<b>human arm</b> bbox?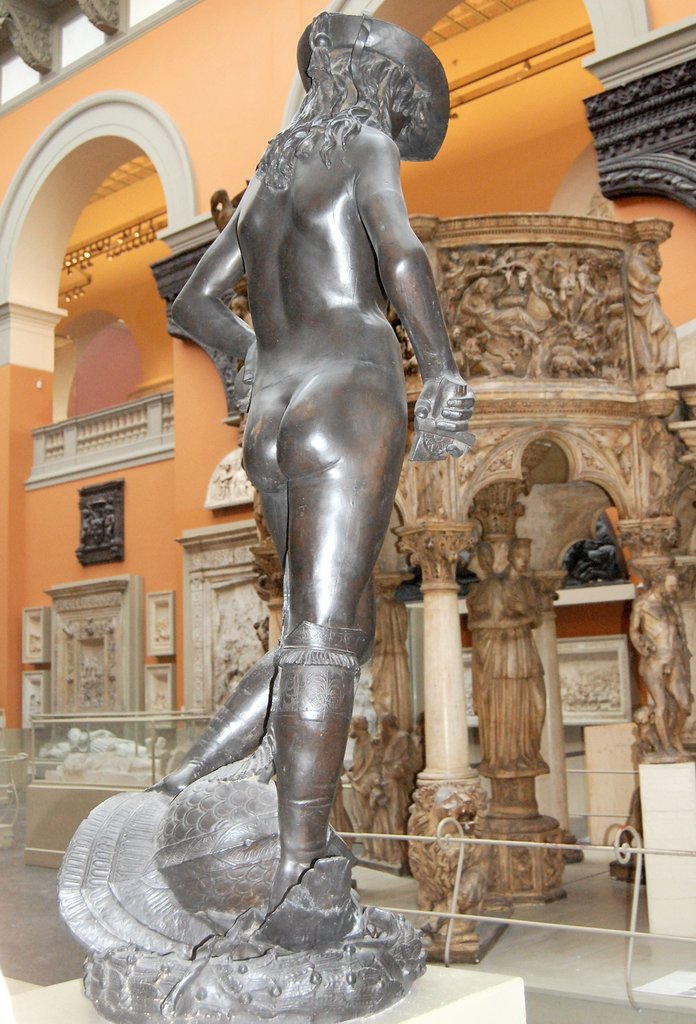
bbox(463, 288, 490, 314)
